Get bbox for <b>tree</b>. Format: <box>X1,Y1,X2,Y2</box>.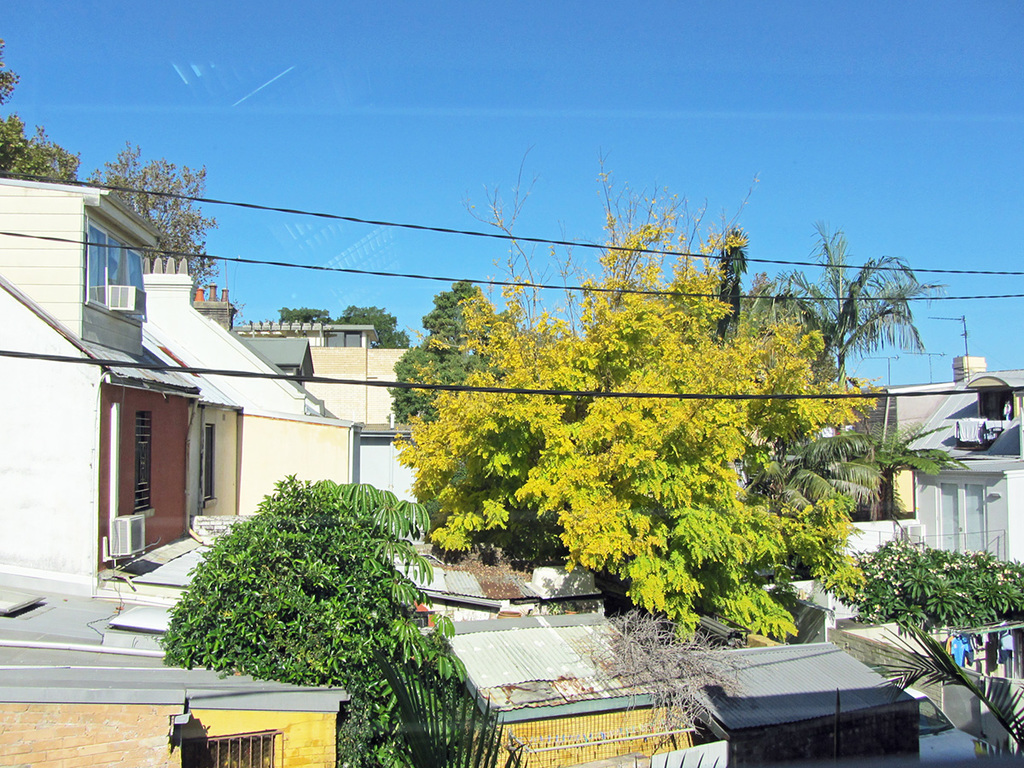
<box>0,44,218,281</box>.
